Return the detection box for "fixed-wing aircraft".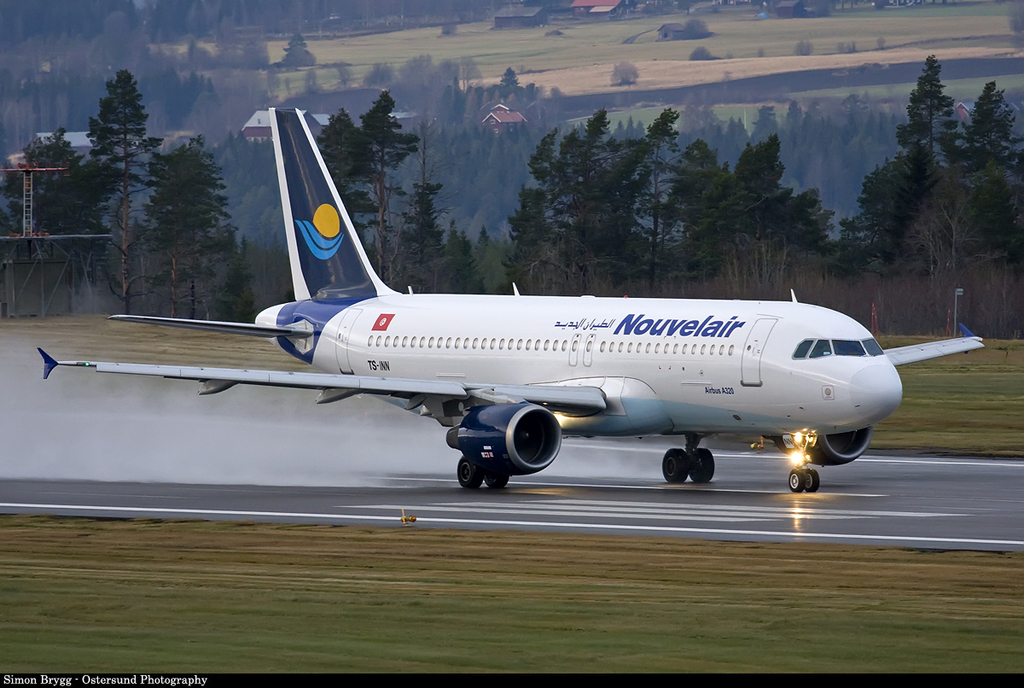
(left=37, top=104, right=985, bottom=496).
